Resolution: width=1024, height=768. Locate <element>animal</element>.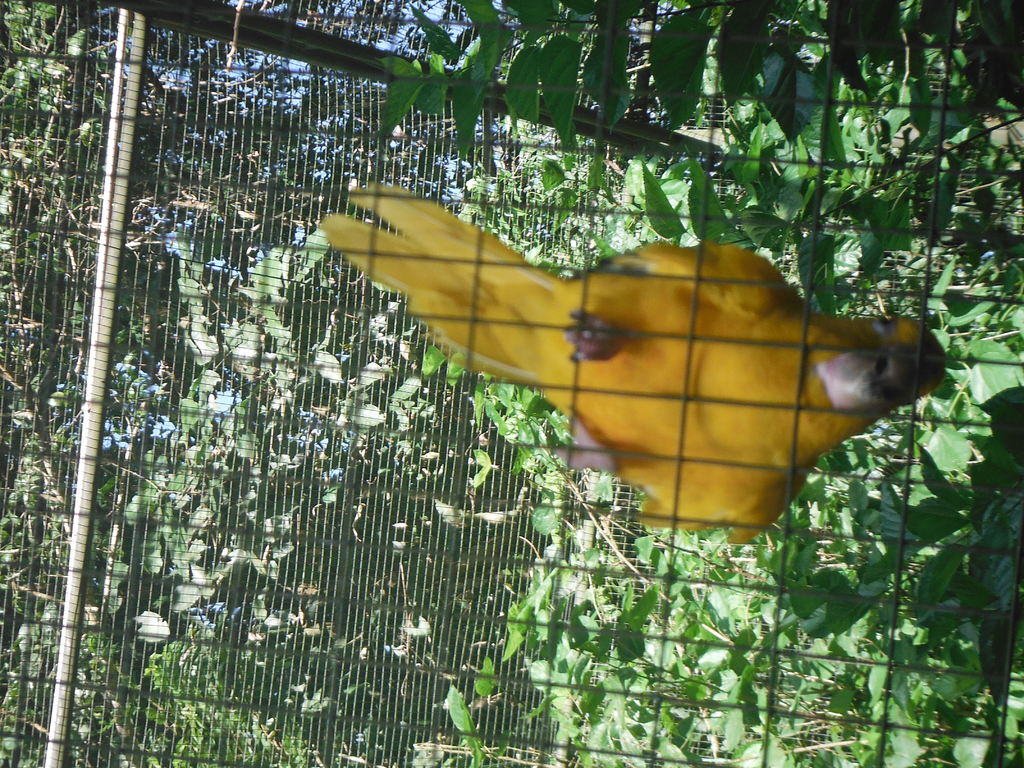
[left=310, top=173, right=953, bottom=556].
